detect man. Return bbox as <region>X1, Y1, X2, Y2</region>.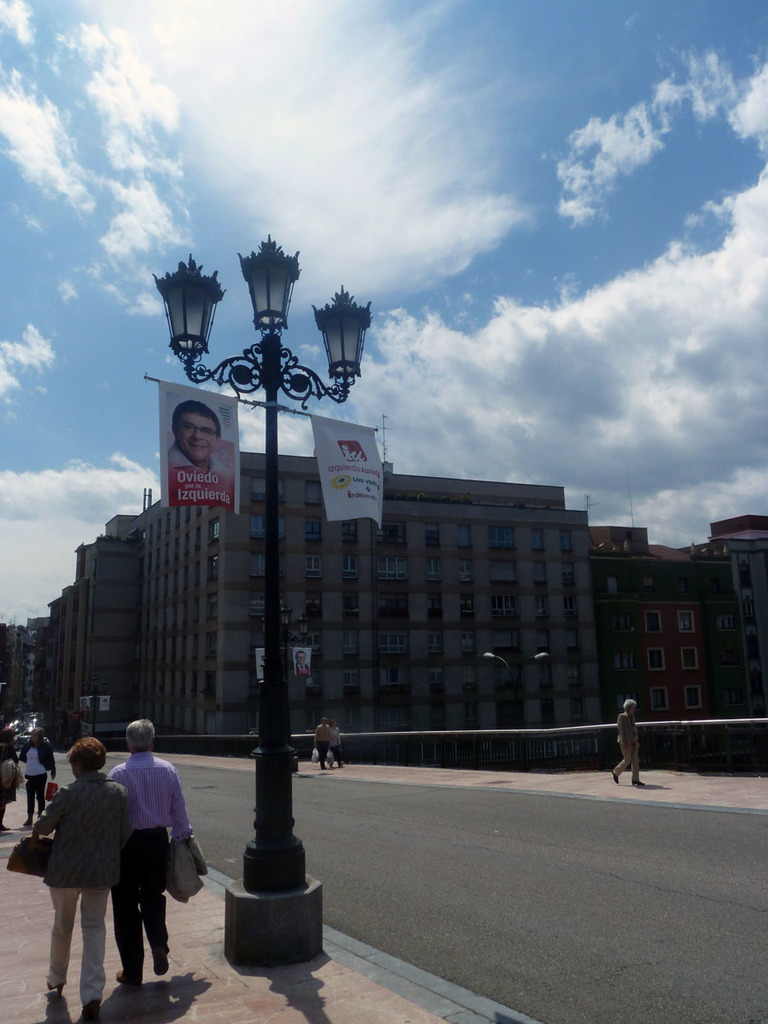
<region>105, 716, 191, 987</region>.
